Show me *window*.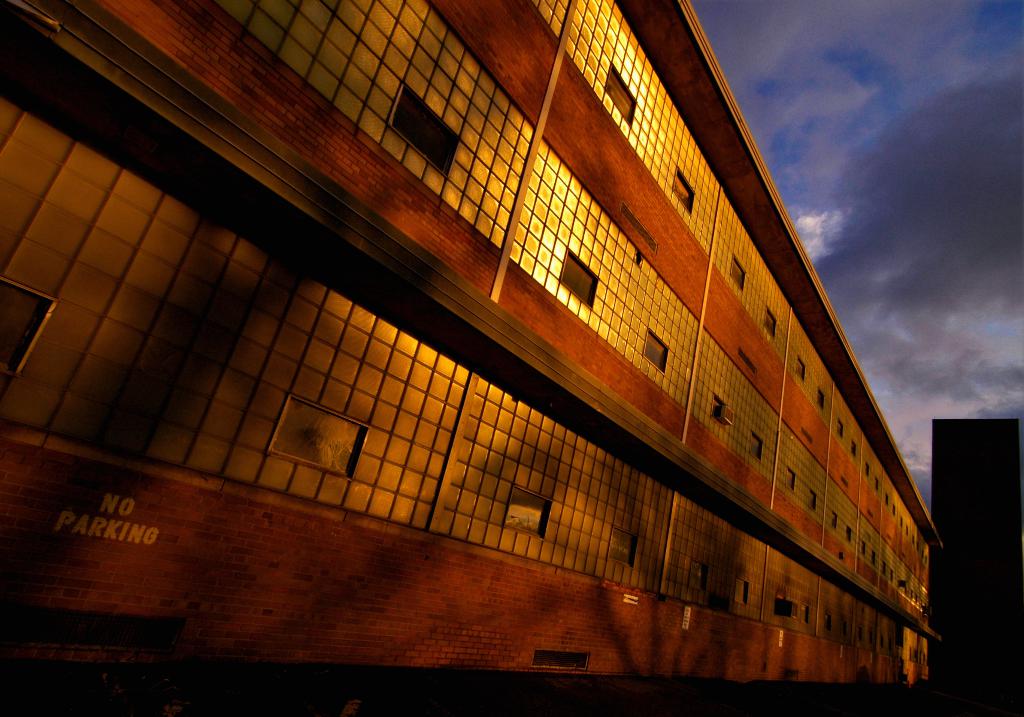
*window* is here: x1=562, y1=252, x2=599, y2=309.
